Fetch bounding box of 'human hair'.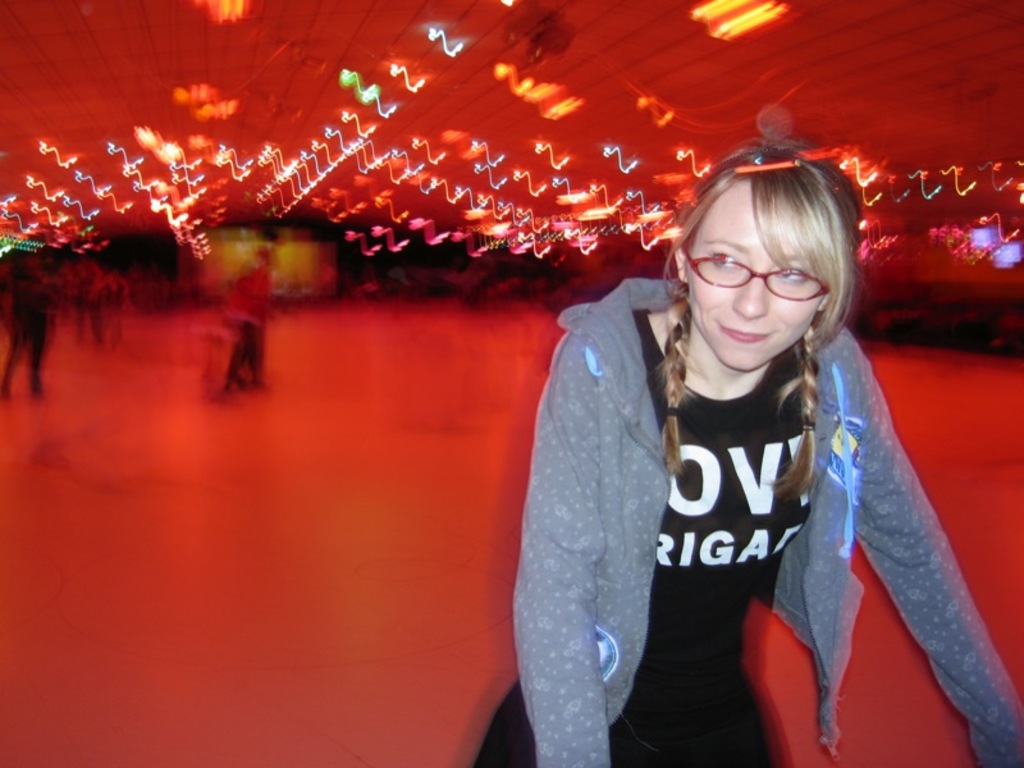
Bbox: 648,137,861,500.
